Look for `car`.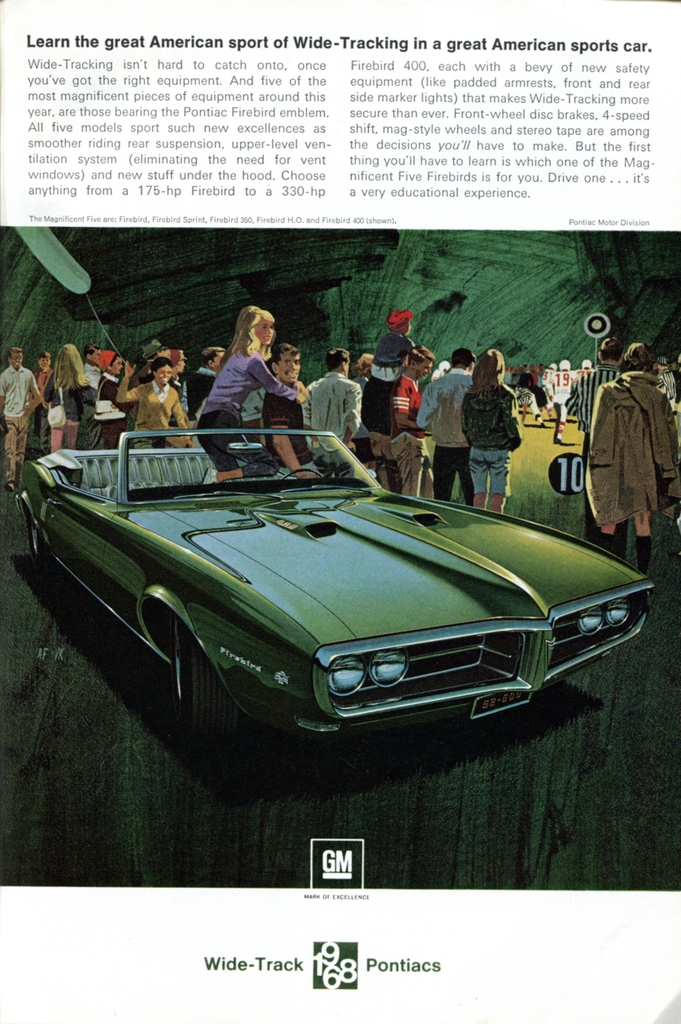
Found: 15, 430, 660, 745.
